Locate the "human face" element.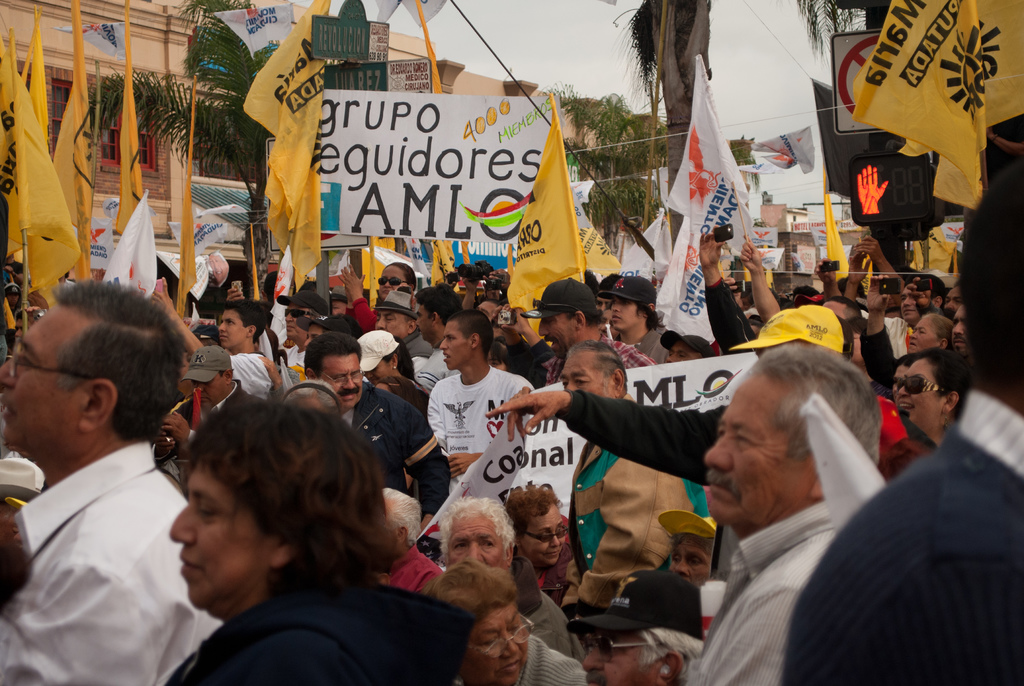
Element bbox: <box>536,314,582,352</box>.
